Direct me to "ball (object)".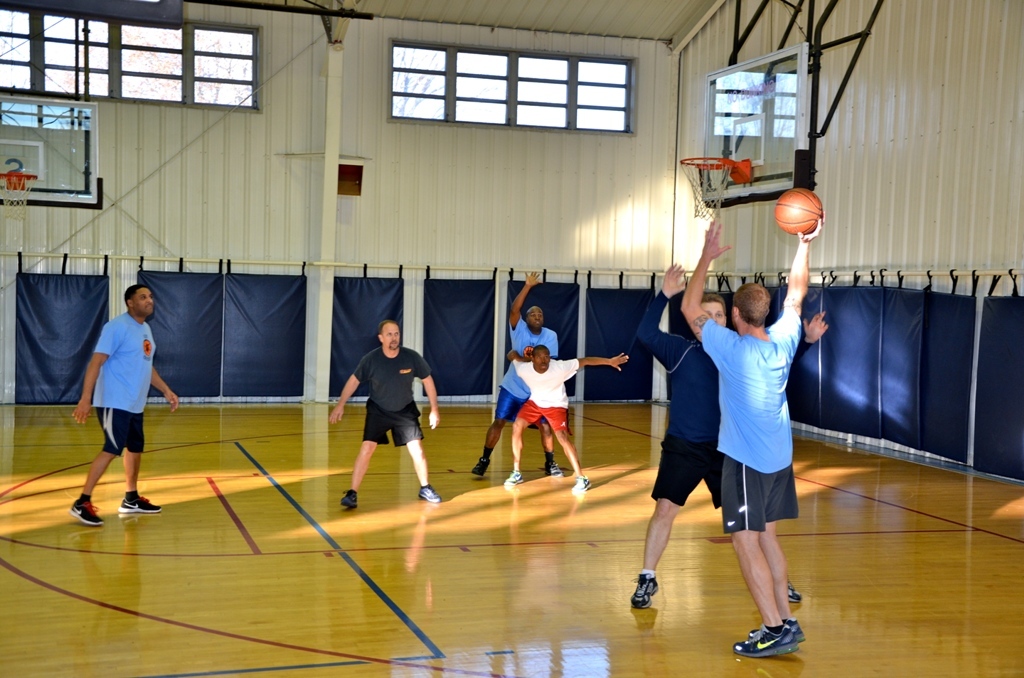
Direction: (left=775, top=188, right=825, bottom=238).
